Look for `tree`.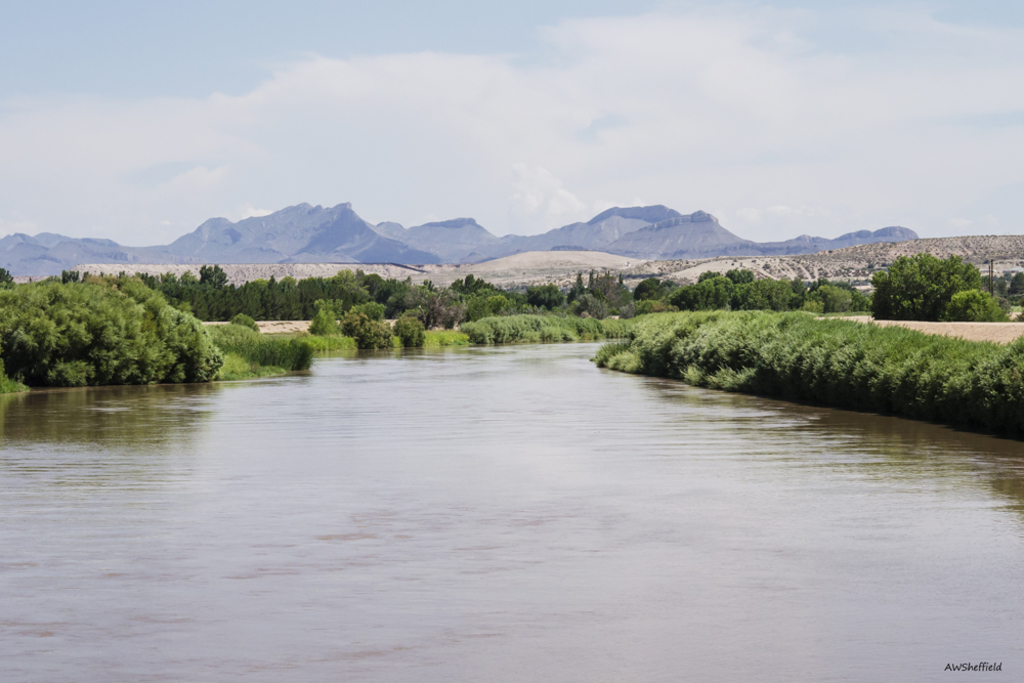
Found: 315 272 349 335.
